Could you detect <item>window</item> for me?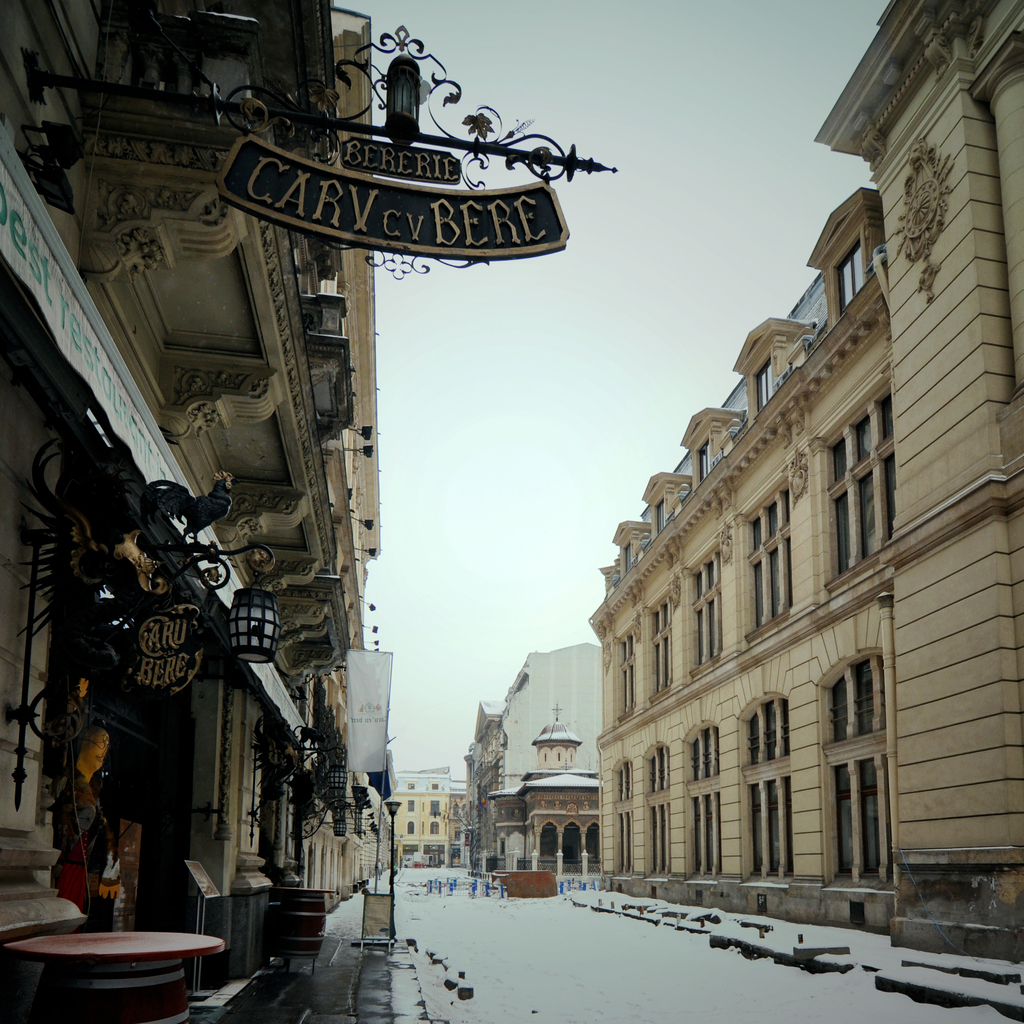
Detection result: <region>729, 697, 789, 881</region>.
